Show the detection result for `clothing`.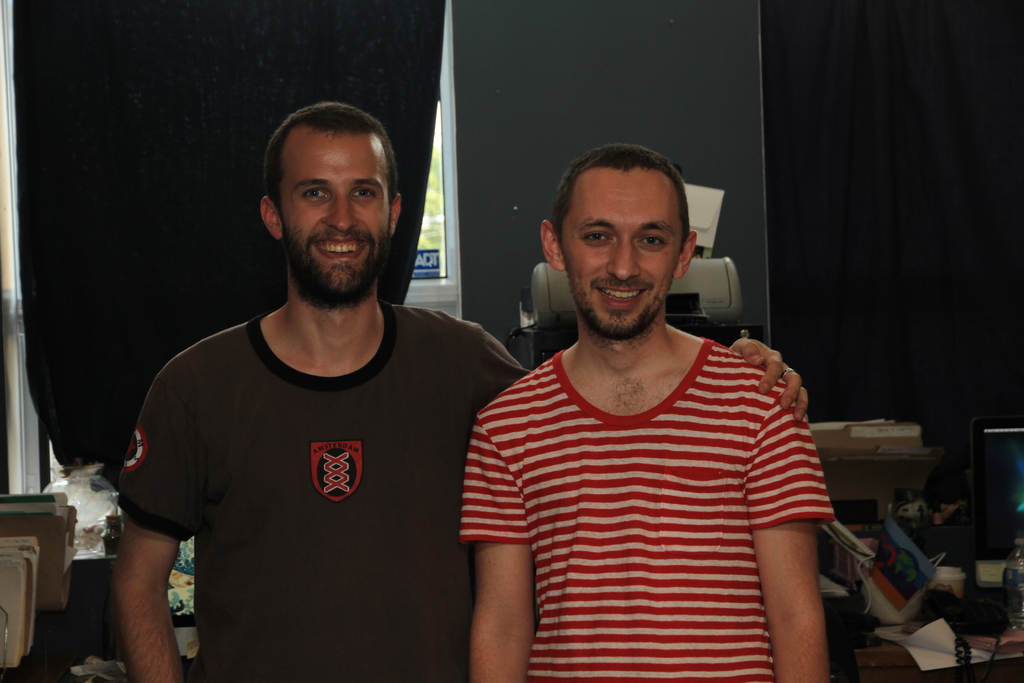
Rect(457, 344, 847, 682).
